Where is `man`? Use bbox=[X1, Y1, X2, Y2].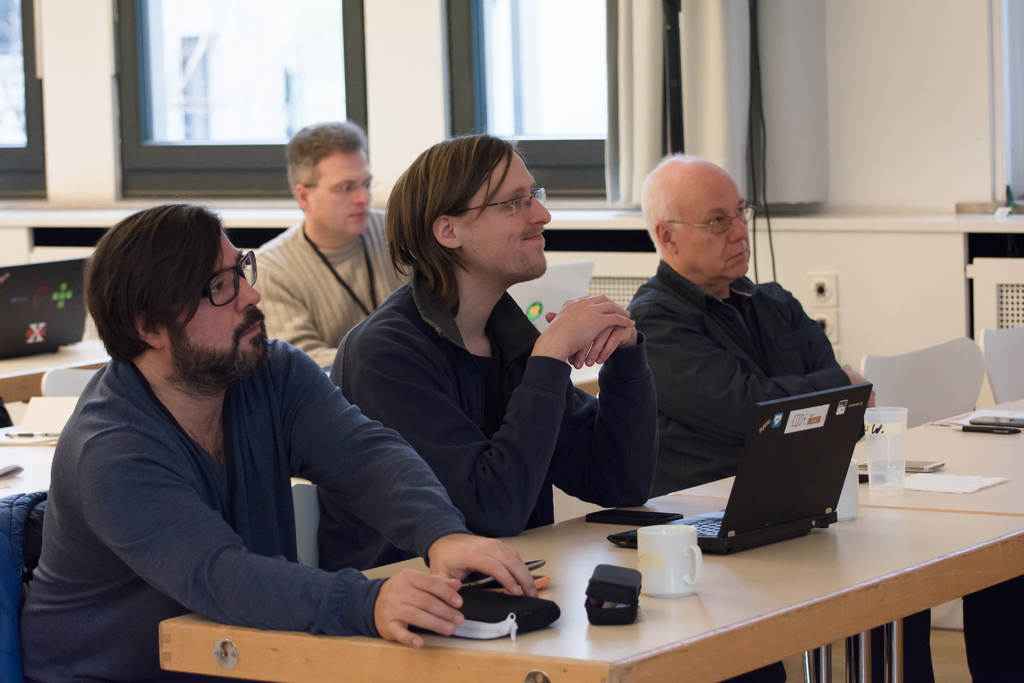
bbox=[316, 134, 786, 682].
